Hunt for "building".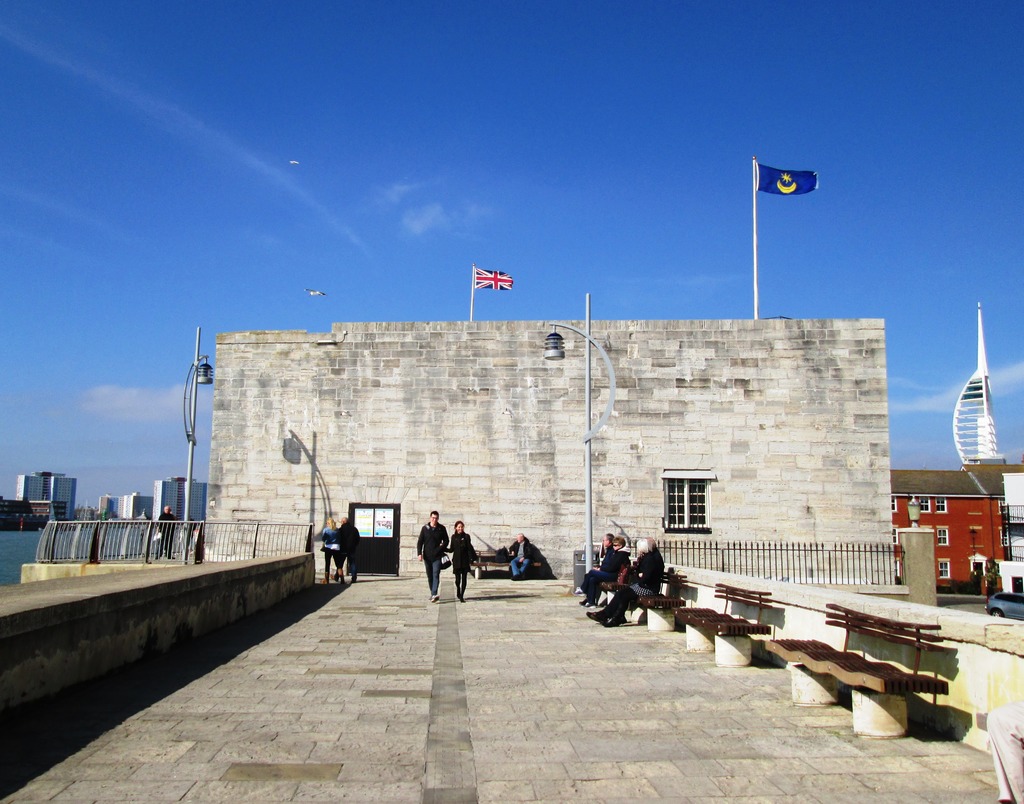
Hunted down at box(17, 472, 49, 497).
